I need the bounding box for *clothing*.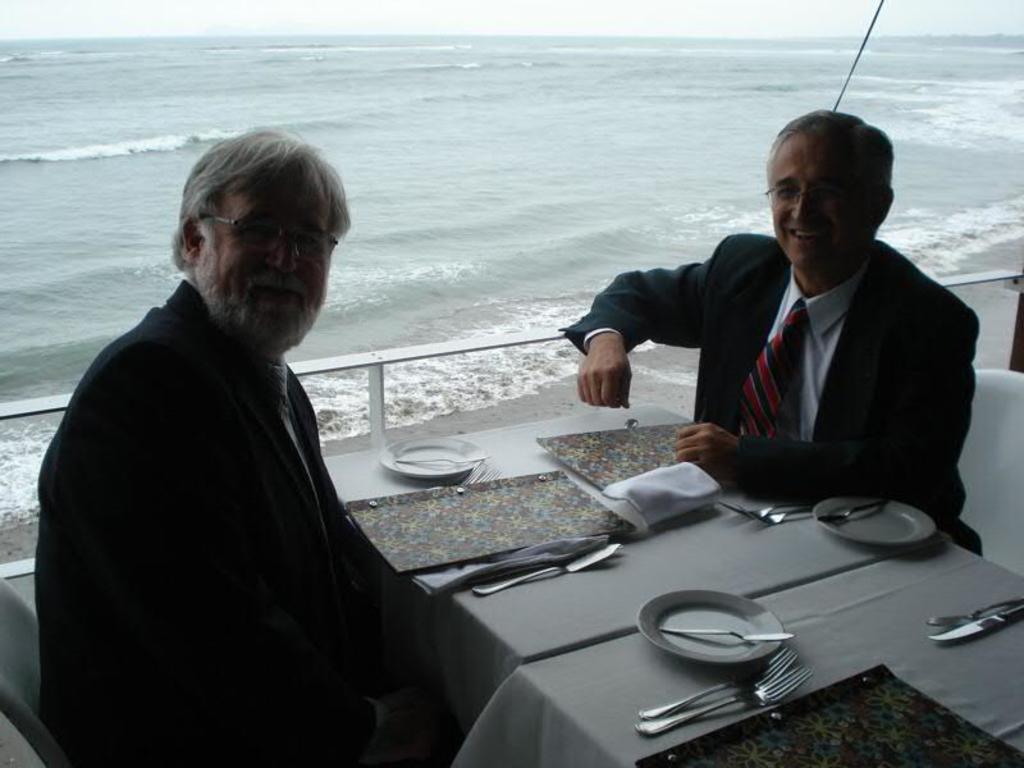
Here it is: [37,276,456,767].
